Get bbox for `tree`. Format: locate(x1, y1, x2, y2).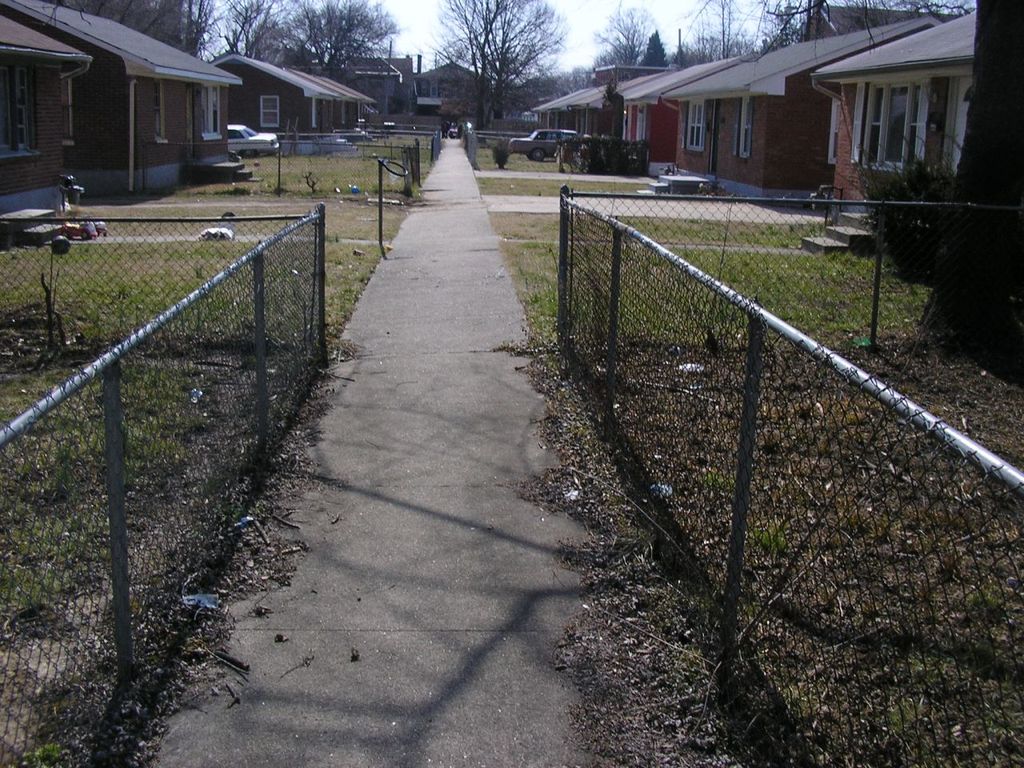
locate(424, 0, 484, 124).
